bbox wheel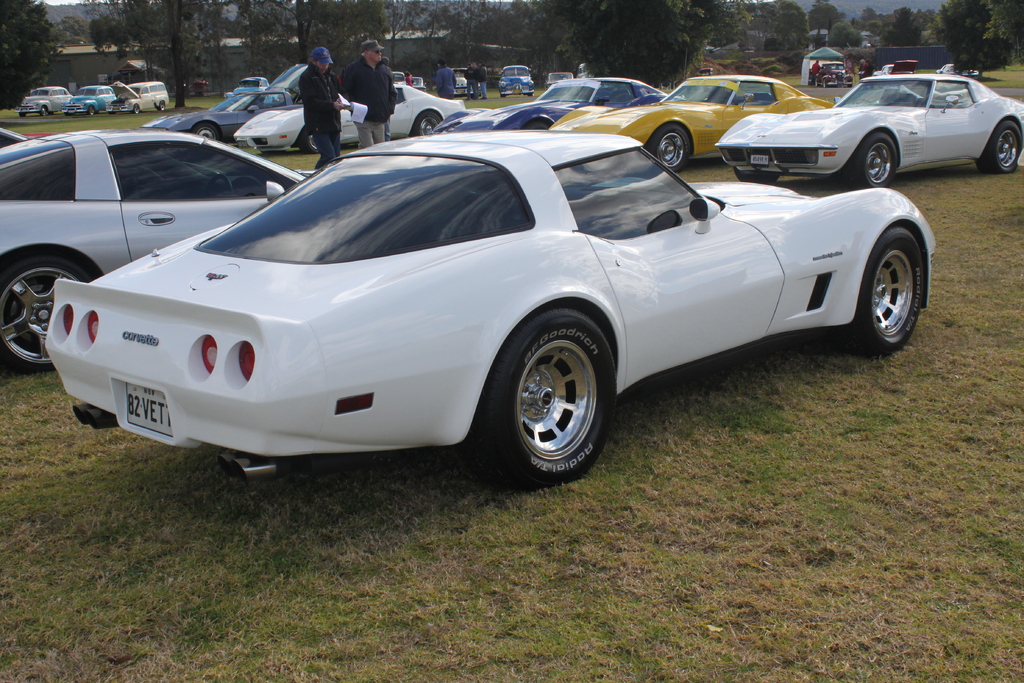
88/104/95/113
